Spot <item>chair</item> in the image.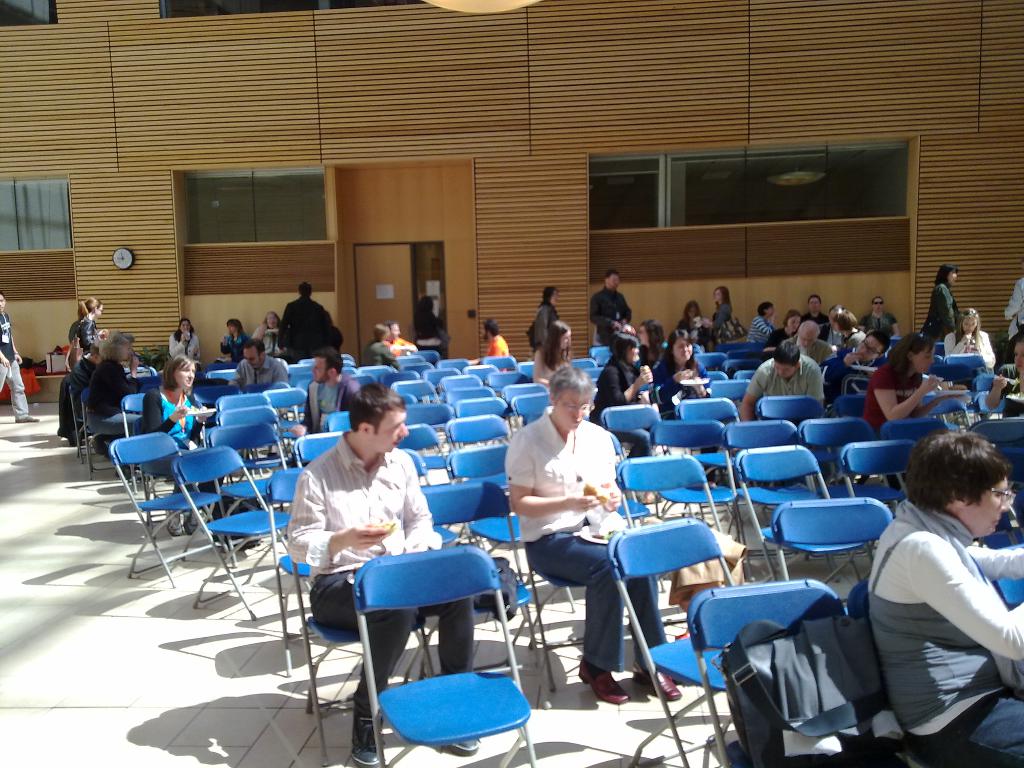
<item>chair</item> found at <bbox>678, 394, 742, 426</bbox>.
